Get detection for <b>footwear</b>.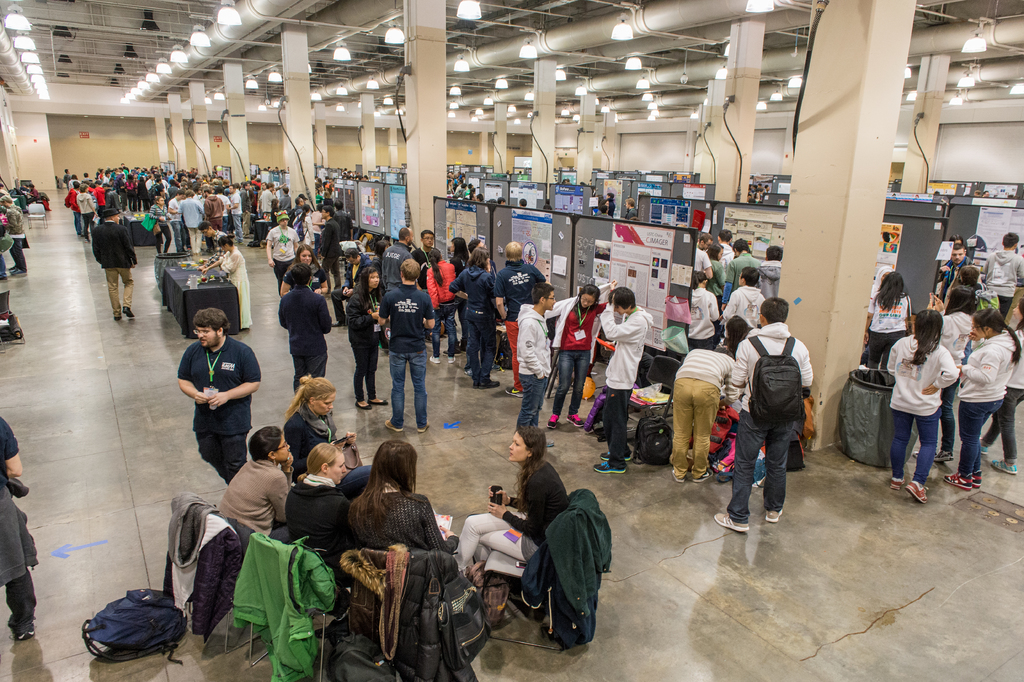
Detection: bbox(990, 456, 1020, 476).
